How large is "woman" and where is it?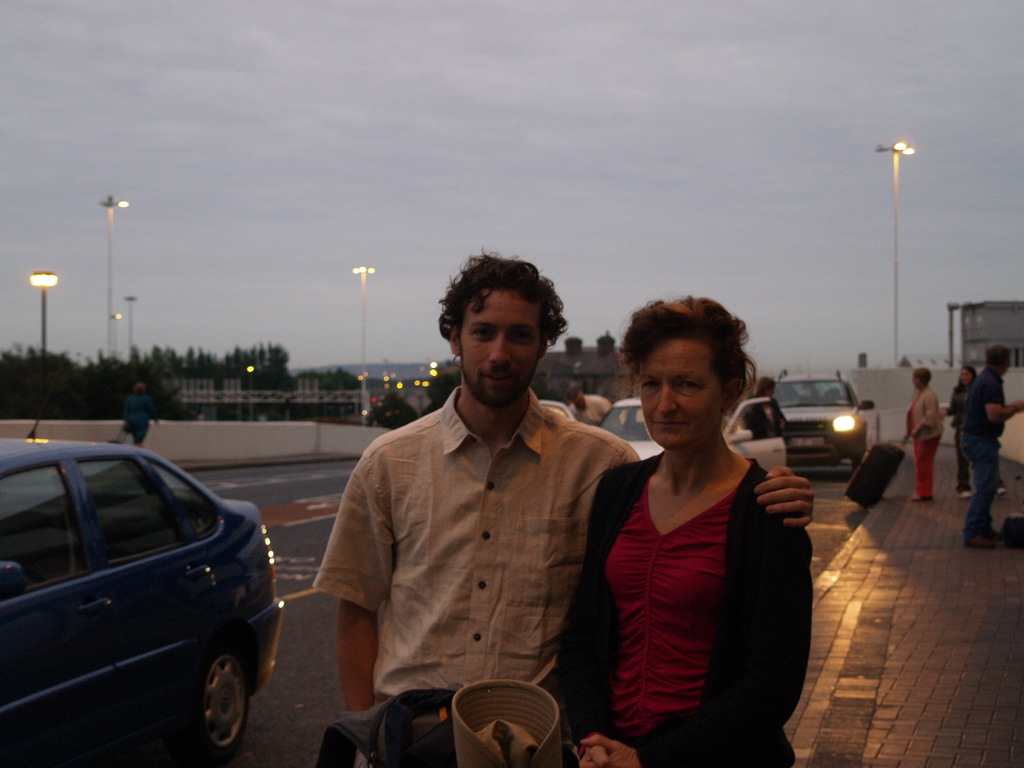
Bounding box: bbox(894, 365, 941, 502).
